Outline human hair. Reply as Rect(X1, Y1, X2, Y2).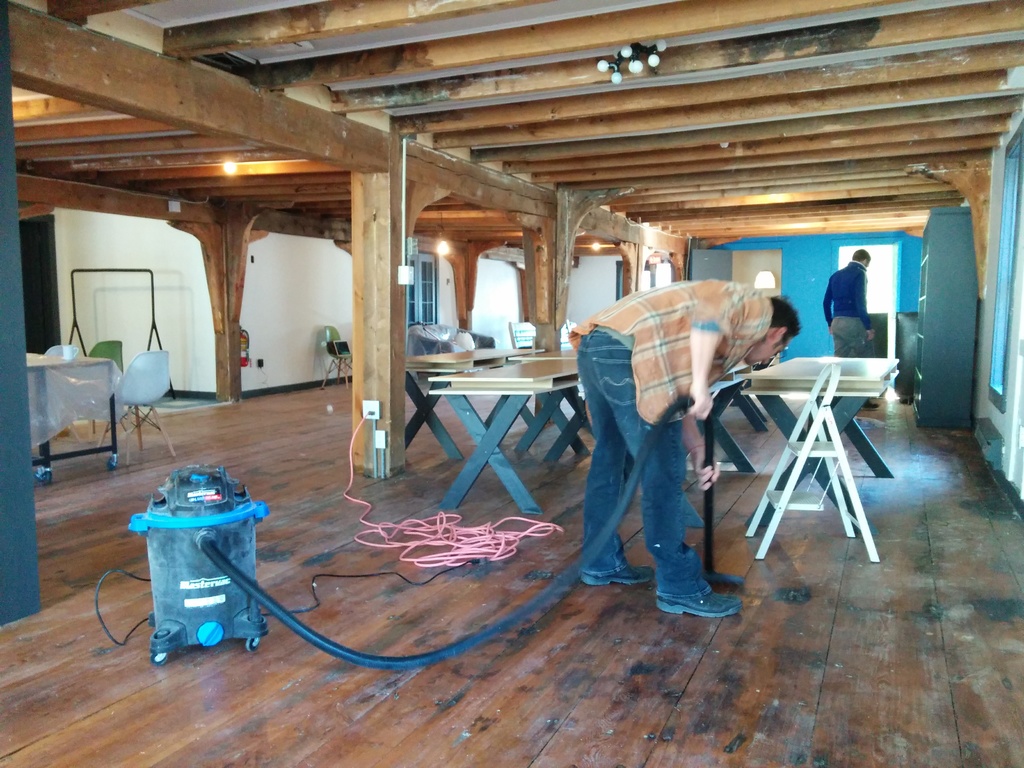
Rect(767, 293, 804, 337).
